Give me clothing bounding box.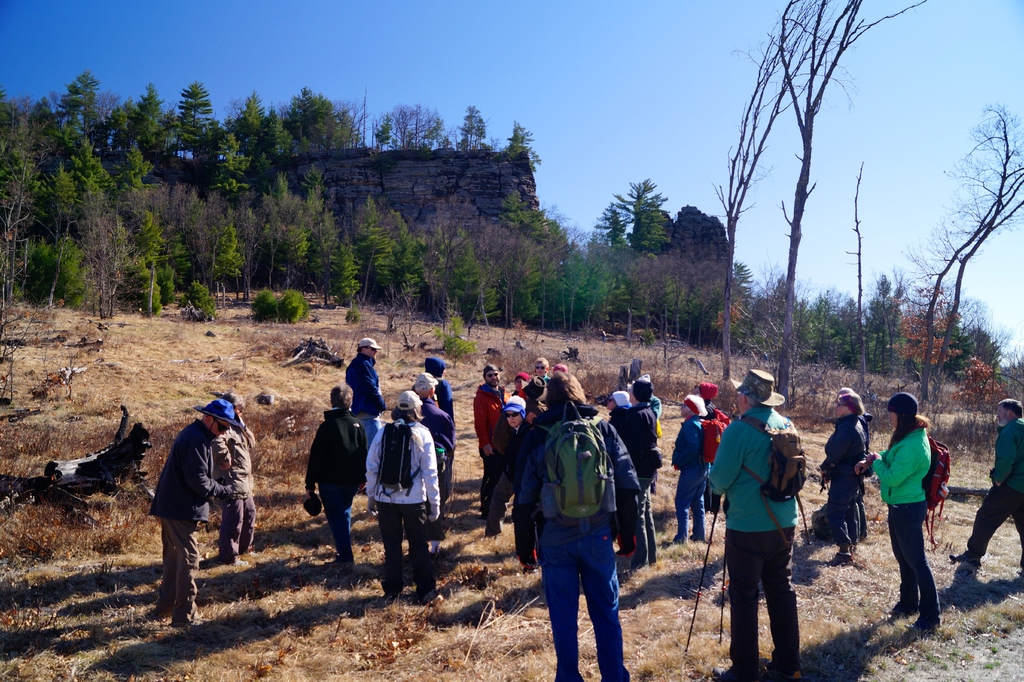
x1=612 y1=410 x2=660 y2=571.
